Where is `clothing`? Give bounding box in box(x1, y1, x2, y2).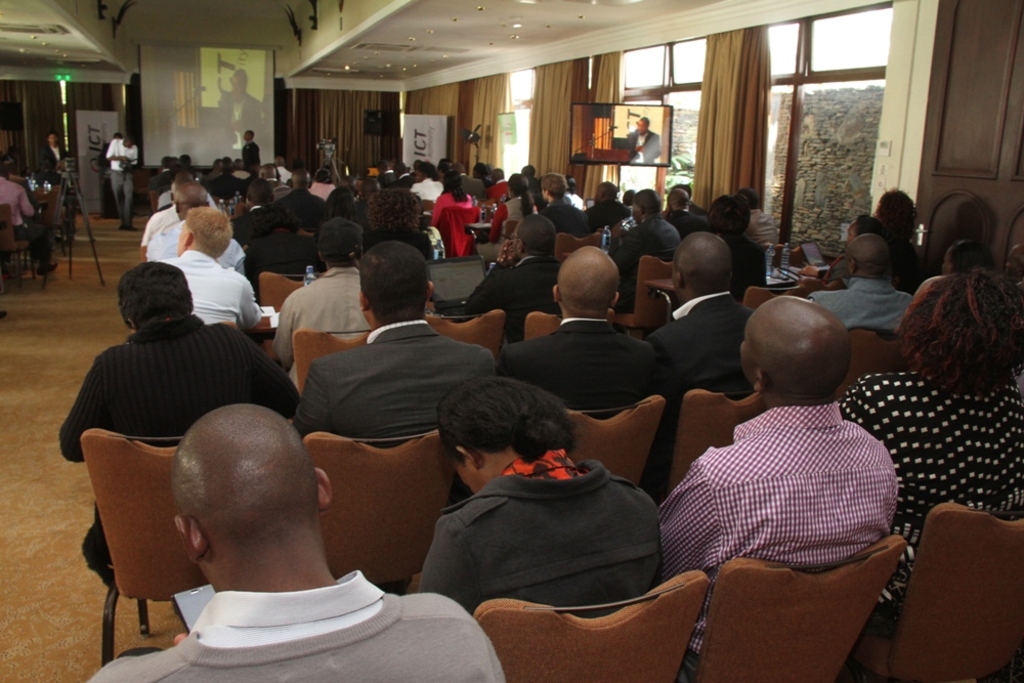
box(38, 145, 71, 186).
